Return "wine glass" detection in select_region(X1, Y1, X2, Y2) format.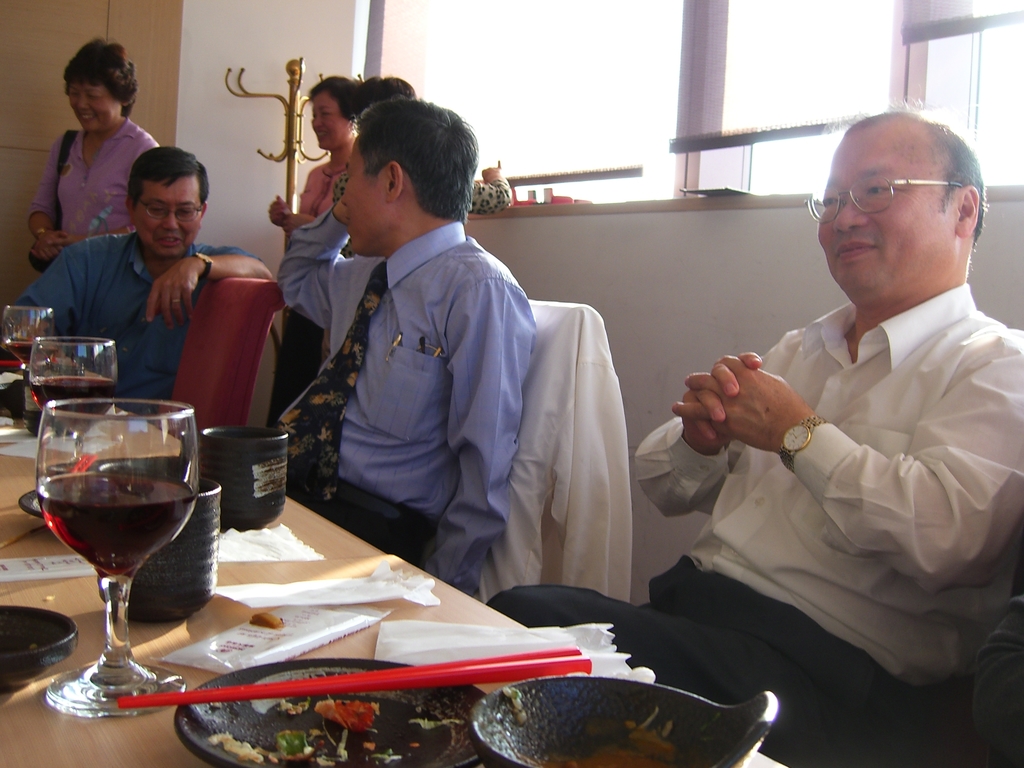
select_region(0, 301, 53, 390).
